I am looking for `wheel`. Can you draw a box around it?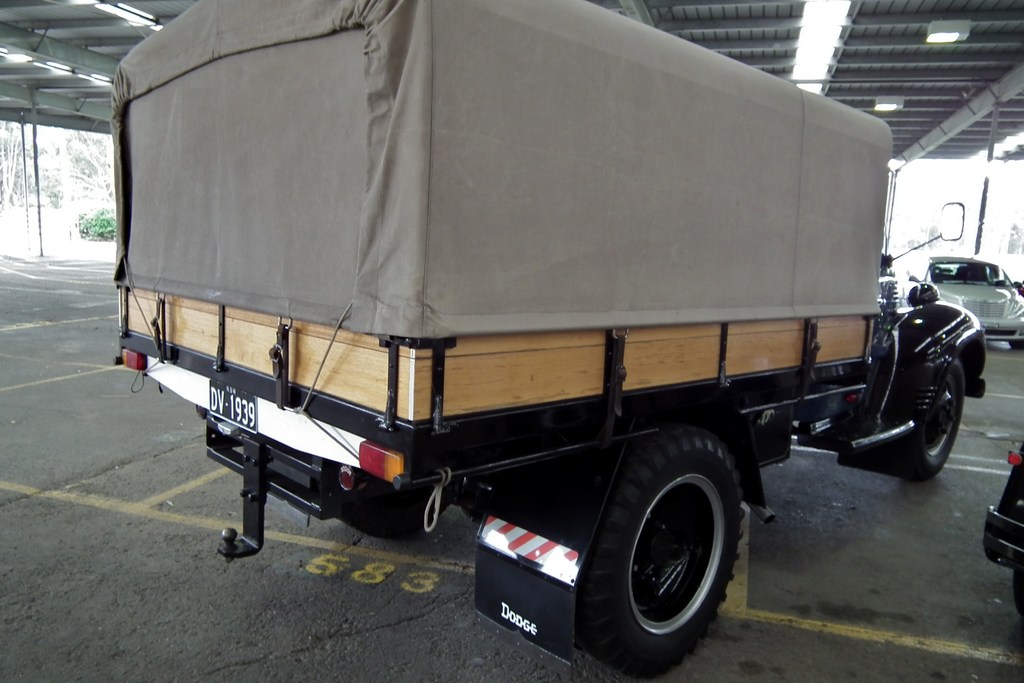
Sure, the bounding box is (897, 354, 964, 477).
